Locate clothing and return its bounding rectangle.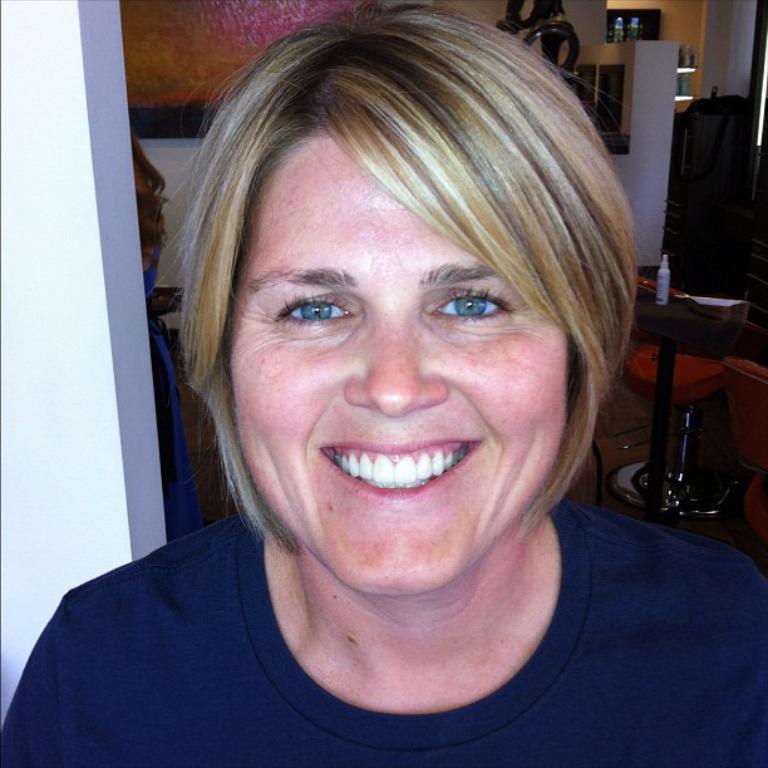
{"left": 0, "top": 515, "right": 701, "bottom": 758}.
